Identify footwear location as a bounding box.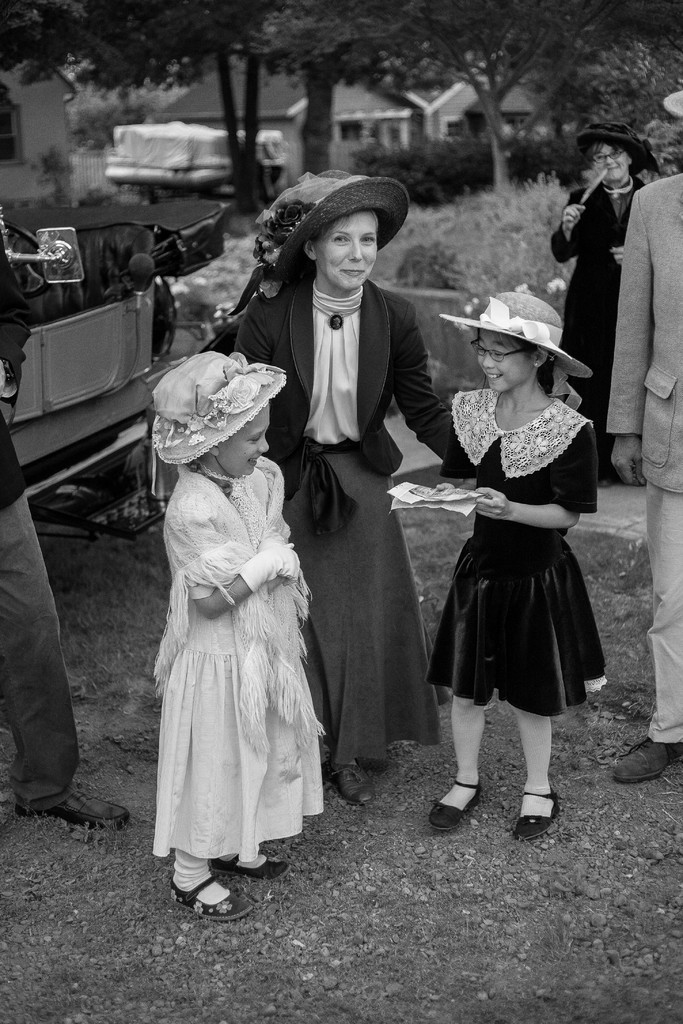
158,861,244,920.
